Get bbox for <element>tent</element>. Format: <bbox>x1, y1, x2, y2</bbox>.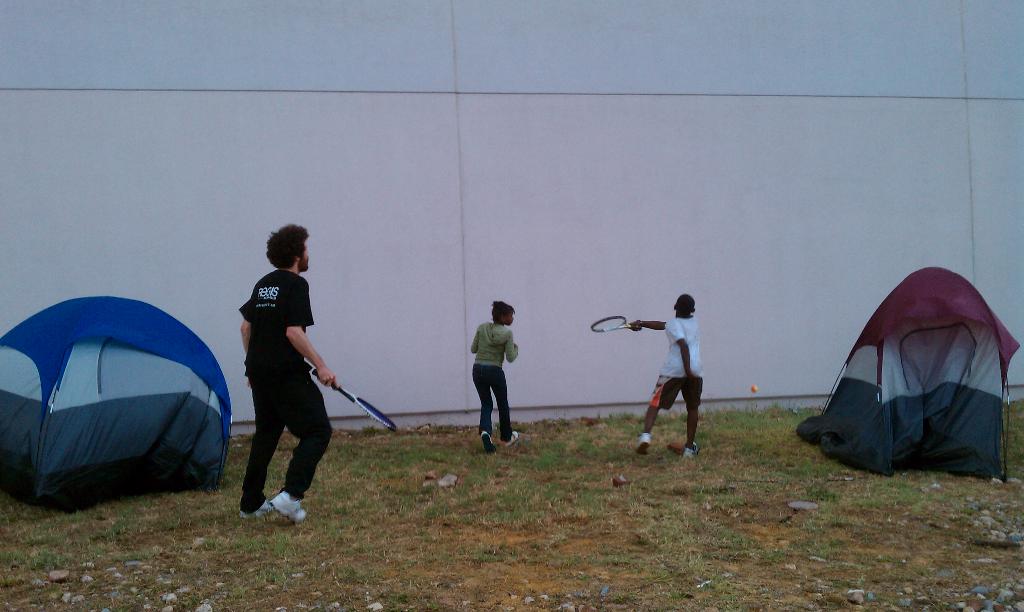
<bbox>0, 293, 233, 519</bbox>.
